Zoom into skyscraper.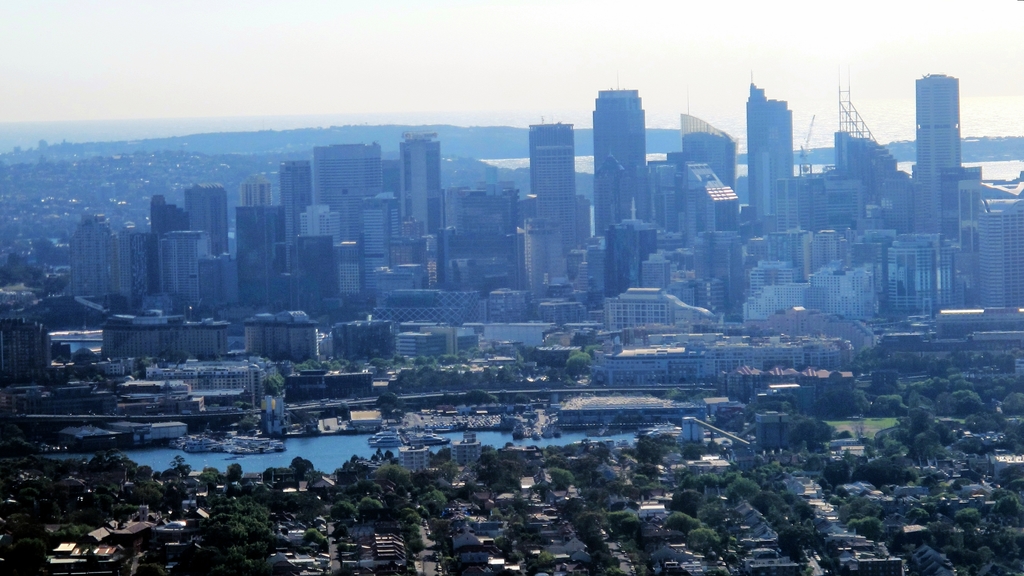
Zoom target: x1=581, y1=62, x2=664, y2=227.
